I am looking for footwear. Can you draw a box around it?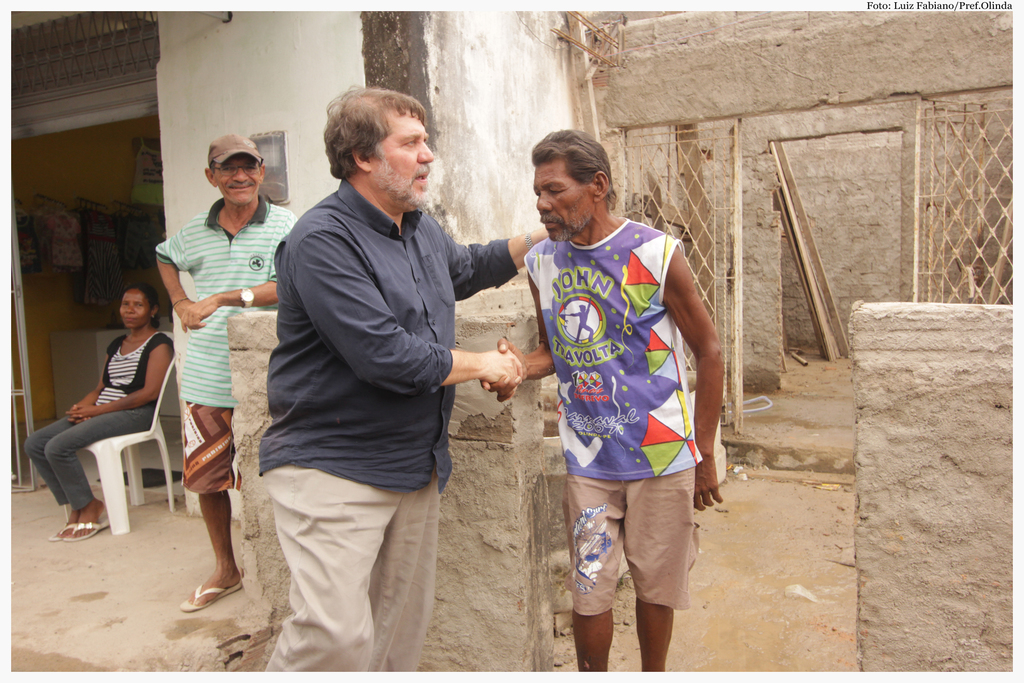
Sure, the bounding box is Rect(181, 582, 241, 613).
